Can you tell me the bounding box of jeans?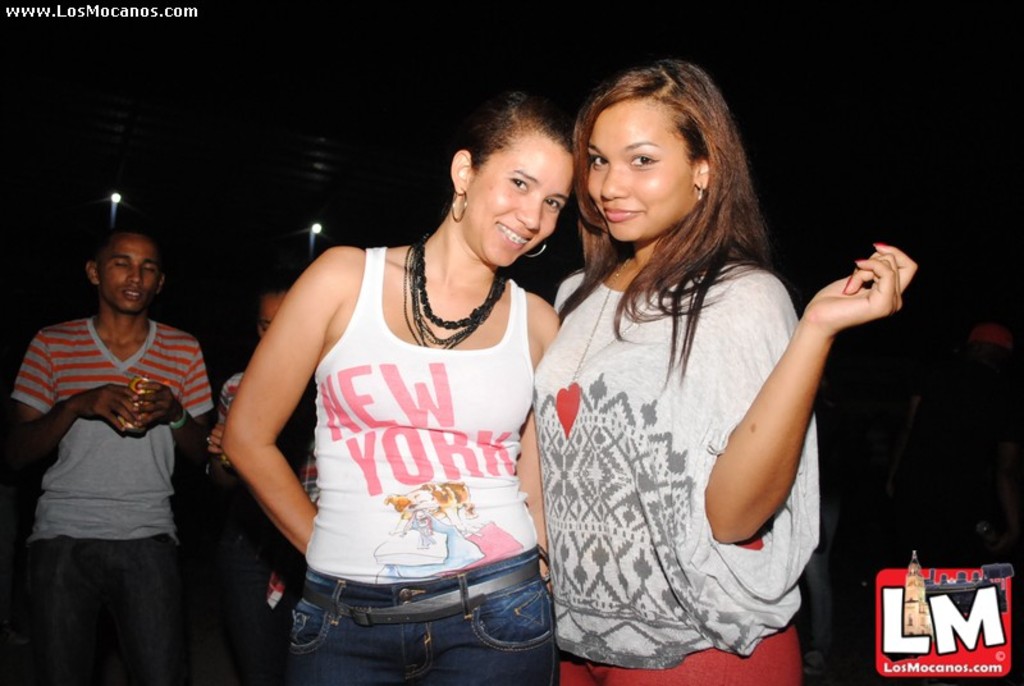
l=196, t=525, r=300, b=677.
